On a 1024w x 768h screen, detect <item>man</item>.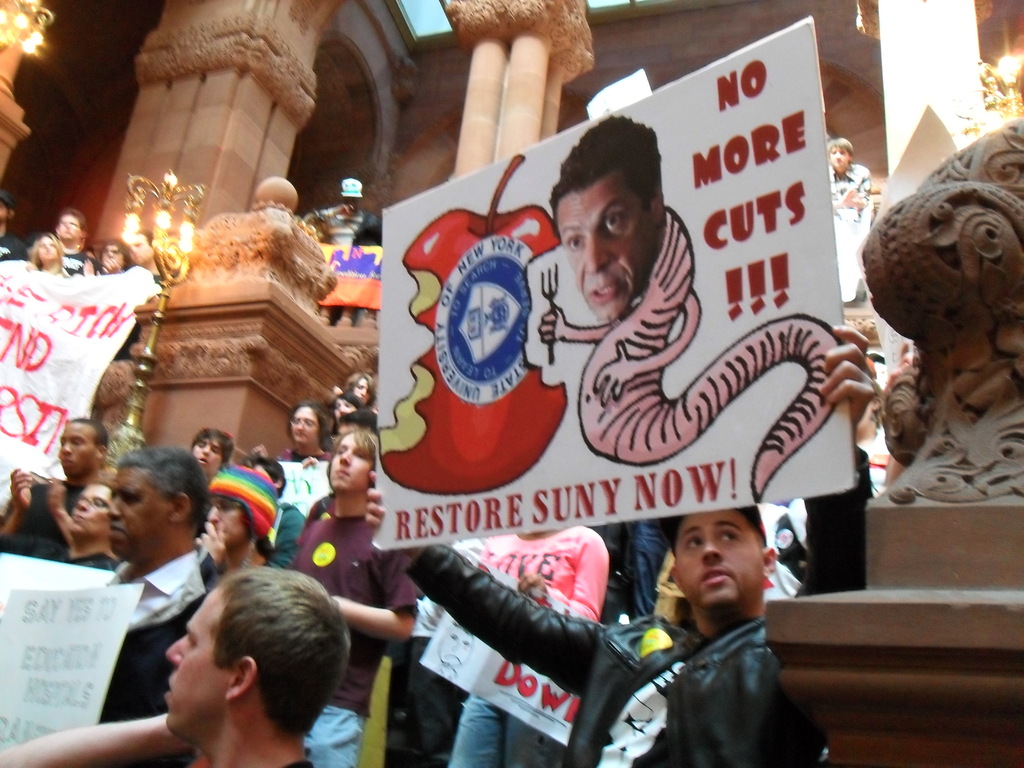
select_region(366, 321, 877, 767).
